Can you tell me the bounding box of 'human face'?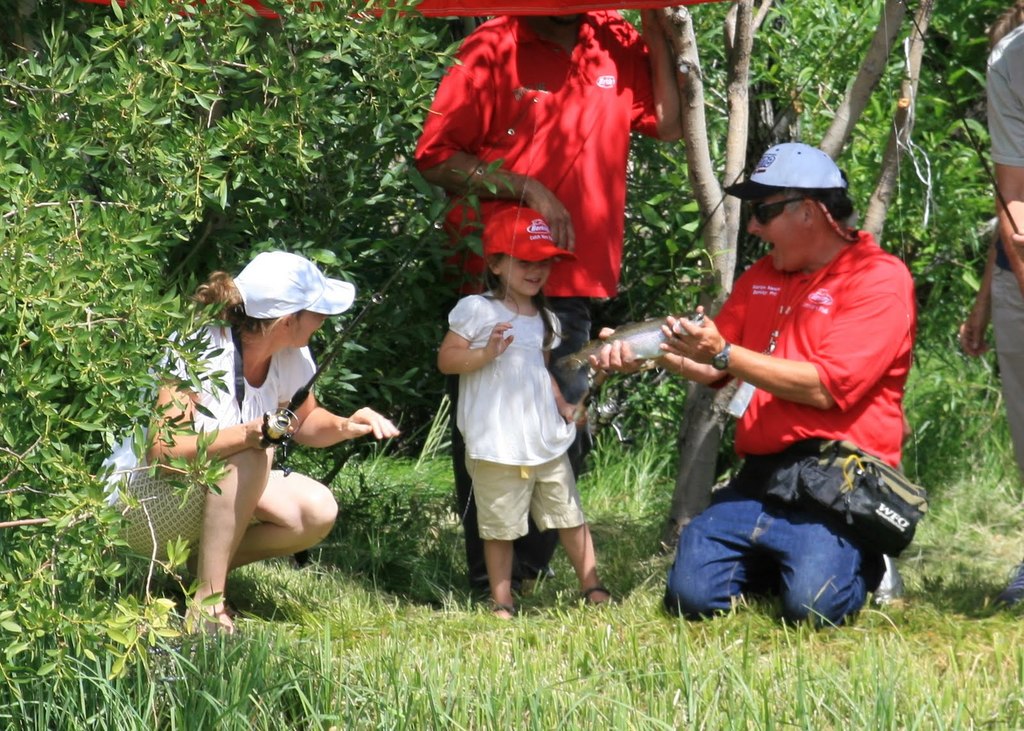
bbox(293, 310, 321, 352).
